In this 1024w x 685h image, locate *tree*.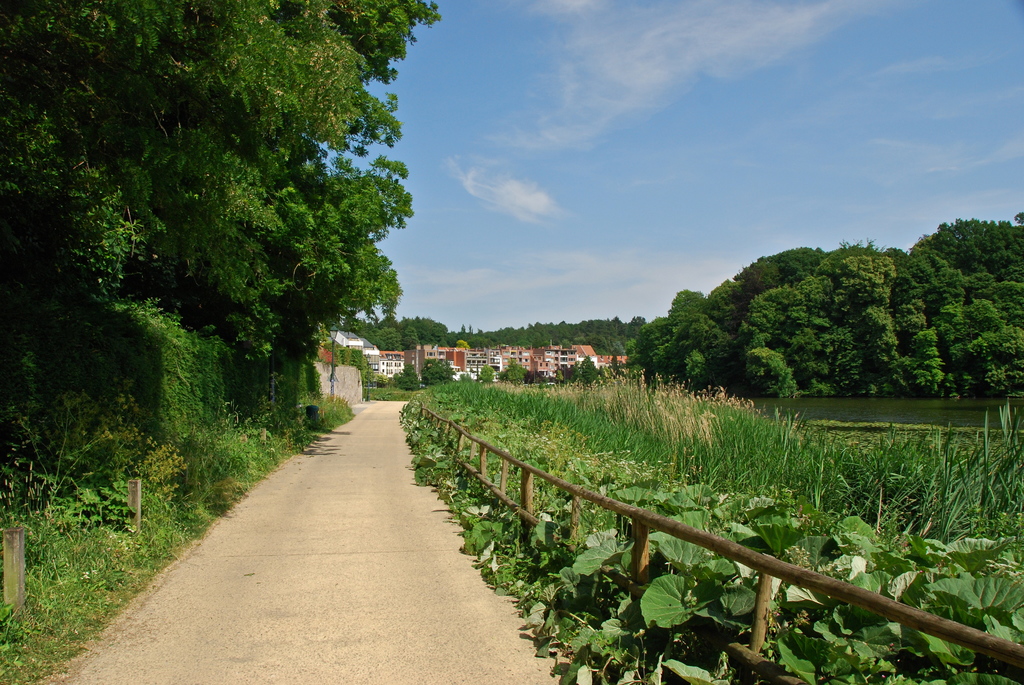
Bounding box: 563 354 604 389.
